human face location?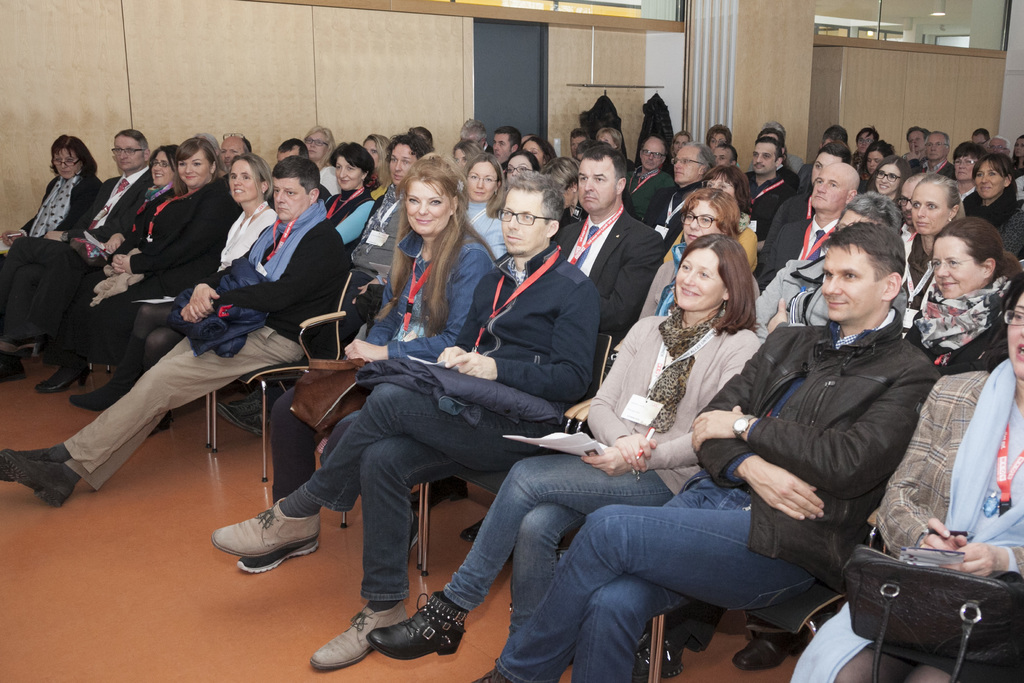
detection(752, 145, 776, 174)
